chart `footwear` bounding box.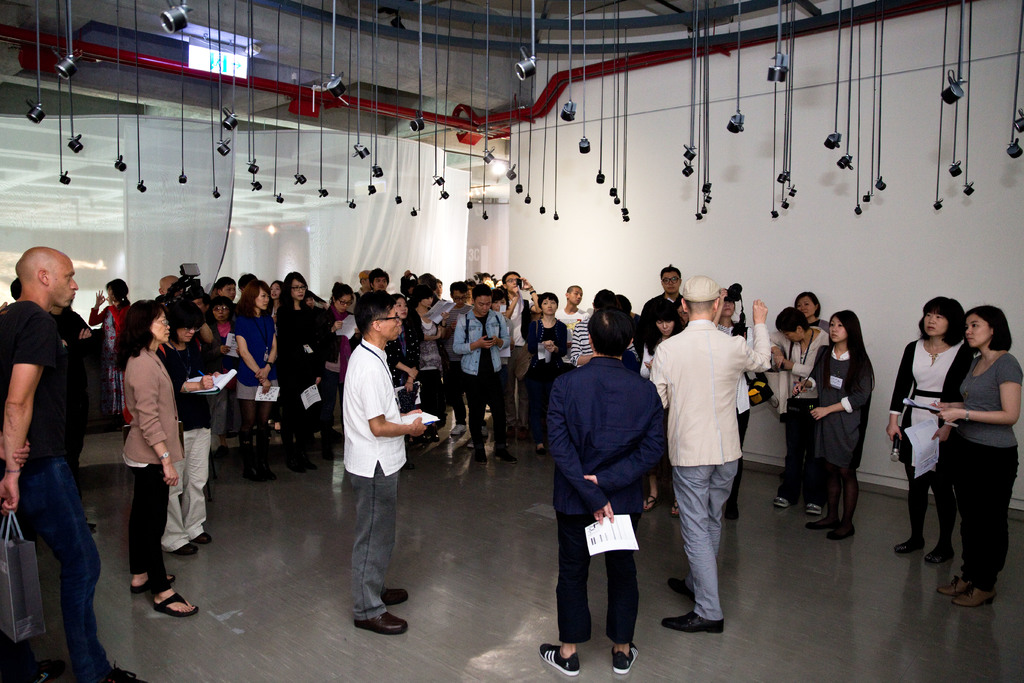
Charted: box(953, 586, 995, 612).
